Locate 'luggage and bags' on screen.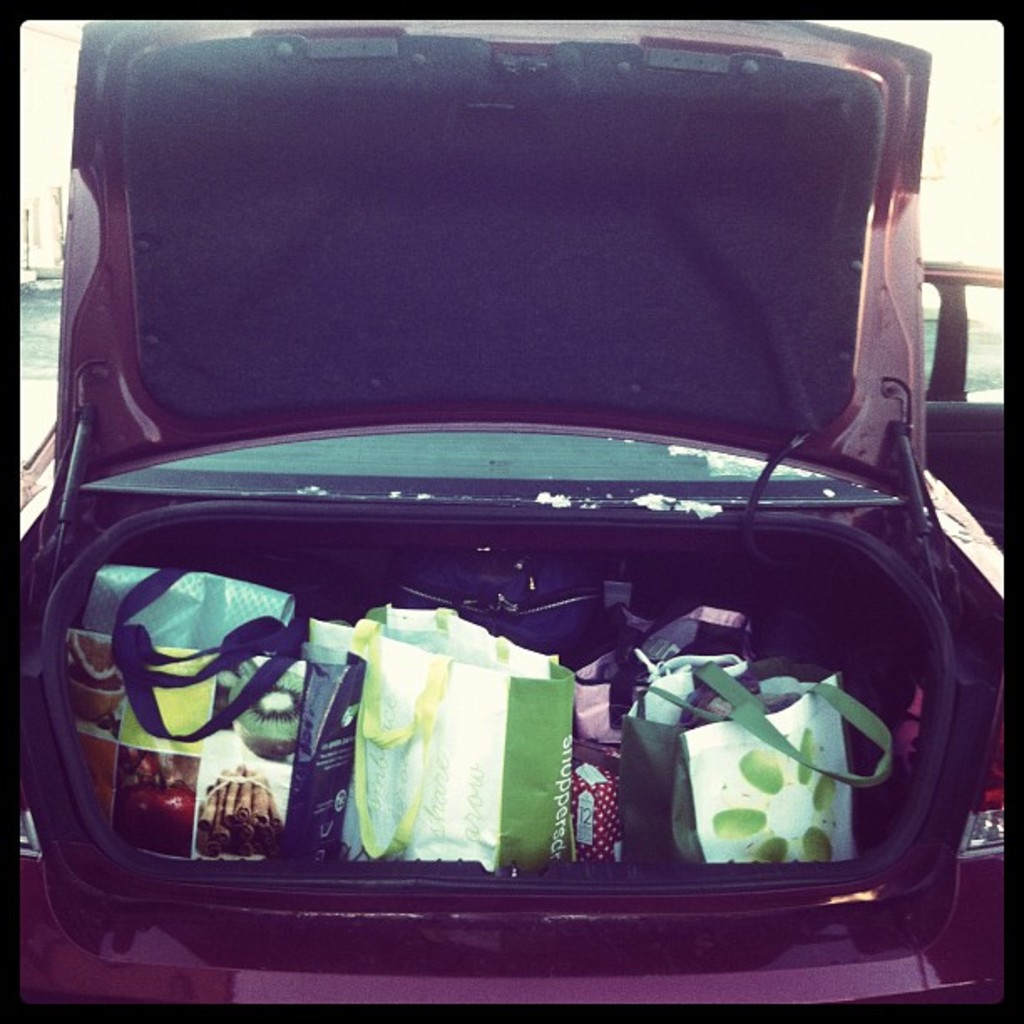
On screen at Rect(59, 626, 298, 848).
